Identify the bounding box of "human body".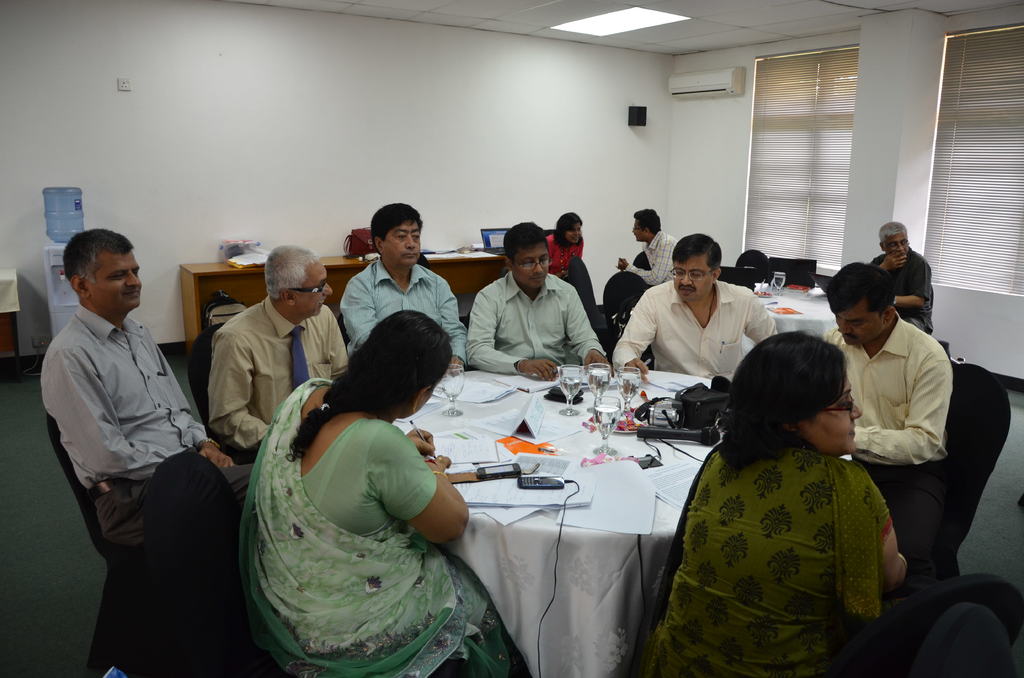
left=335, top=257, right=464, bottom=375.
